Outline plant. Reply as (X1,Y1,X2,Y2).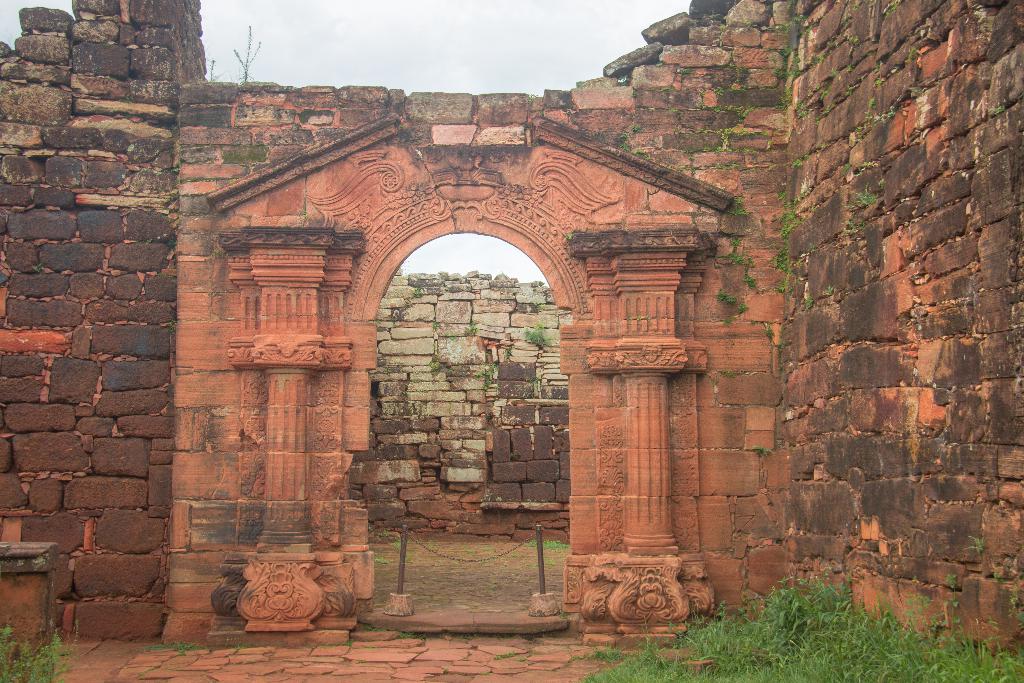
(775,67,785,79).
